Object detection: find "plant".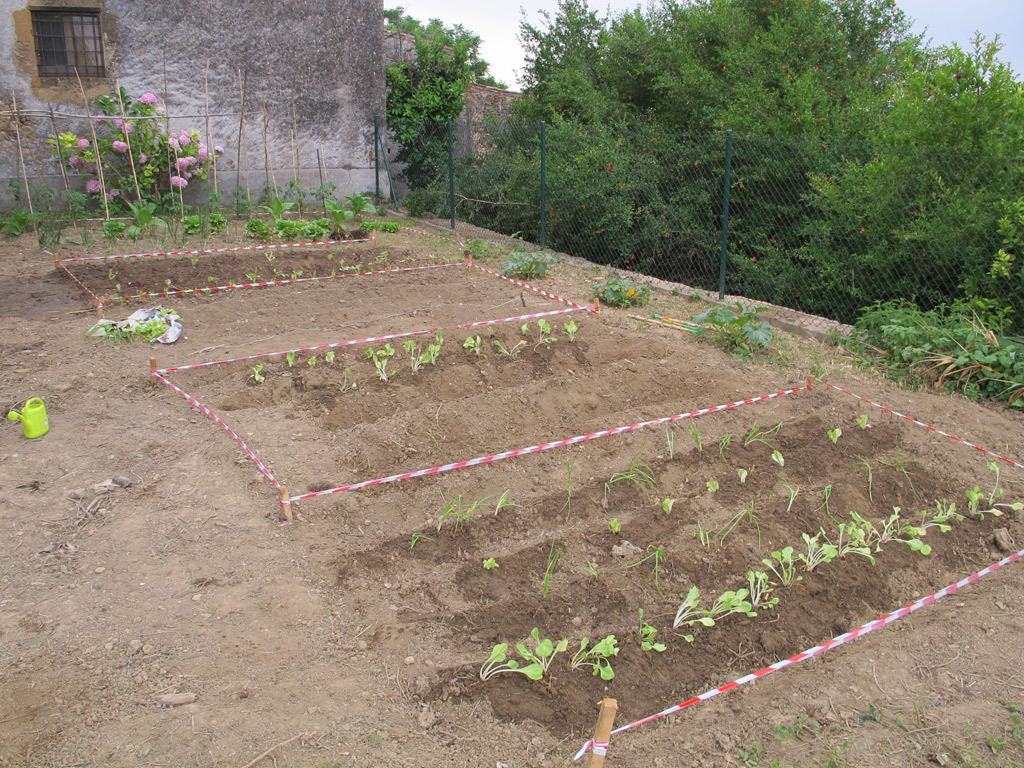
<region>368, 727, 384, 751</region>.
